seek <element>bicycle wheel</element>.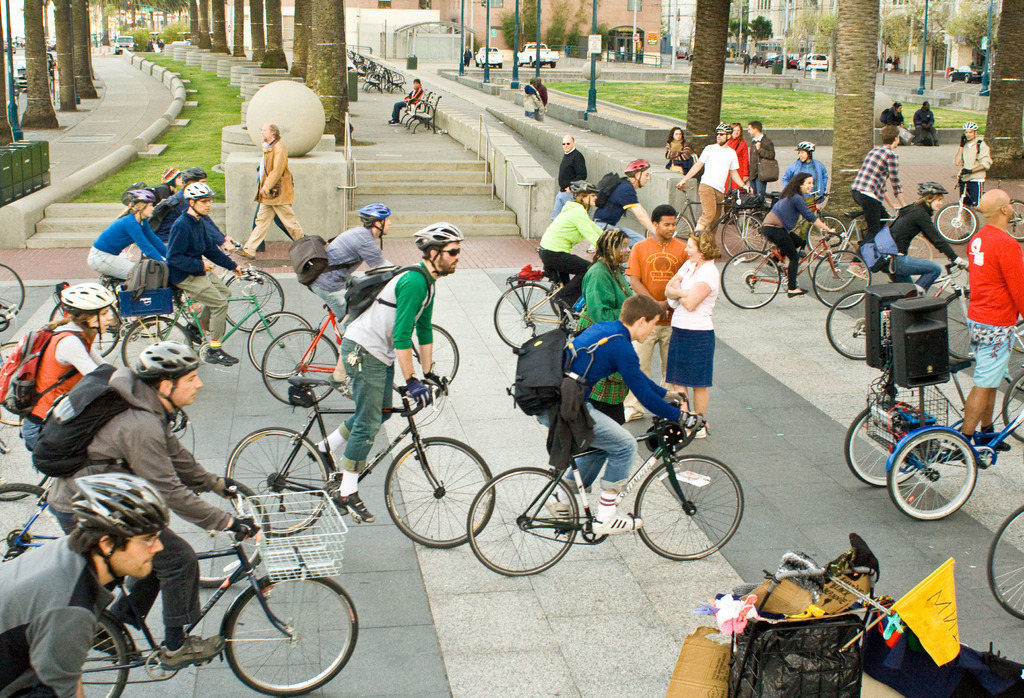
locate(633, 457, 743, 562).
